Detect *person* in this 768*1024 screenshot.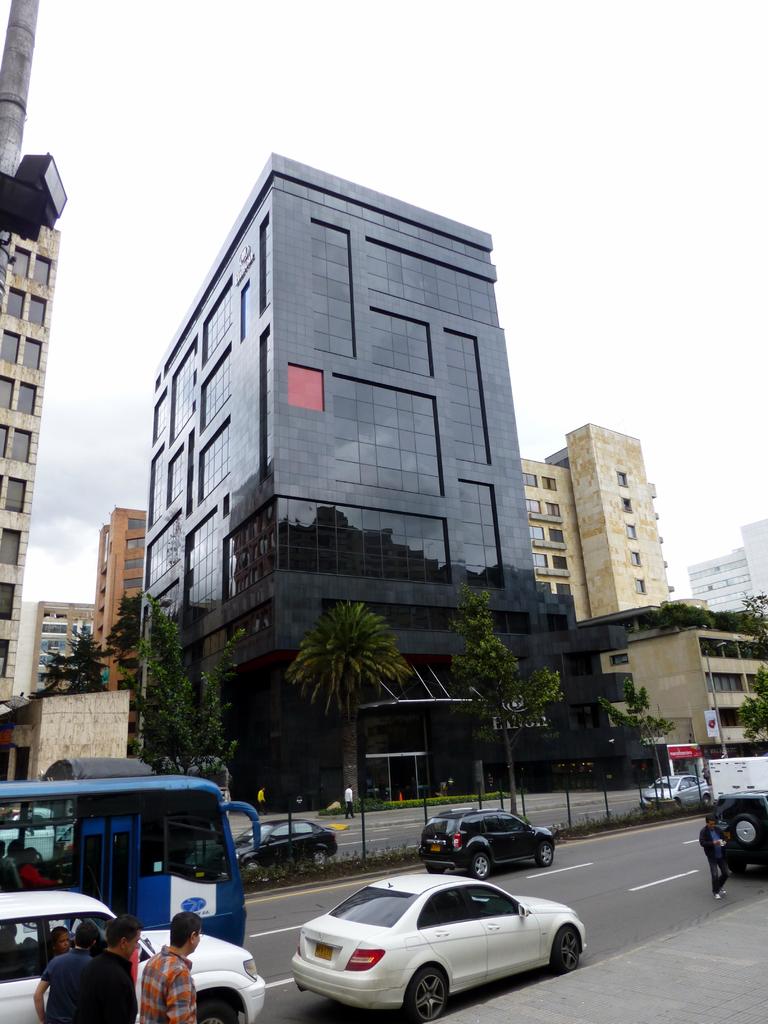
Detection: {"left": 142, "top": 915, "right": 209, "bottom": 1017}.
